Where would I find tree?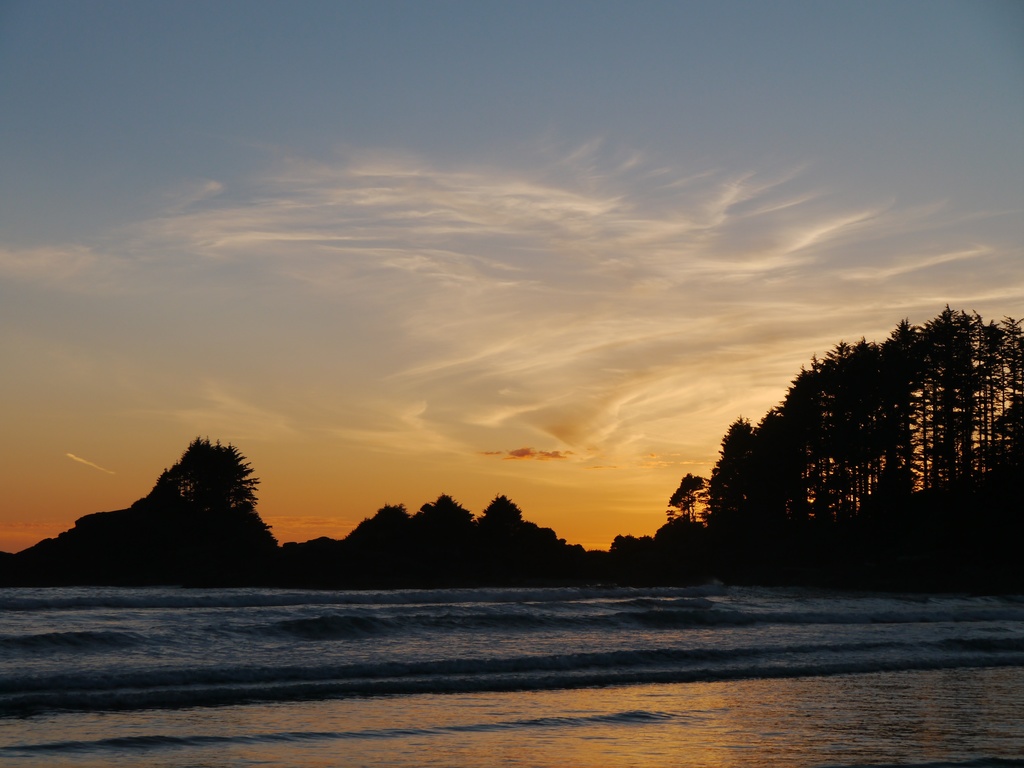
At (365, 506, 412, 527).
